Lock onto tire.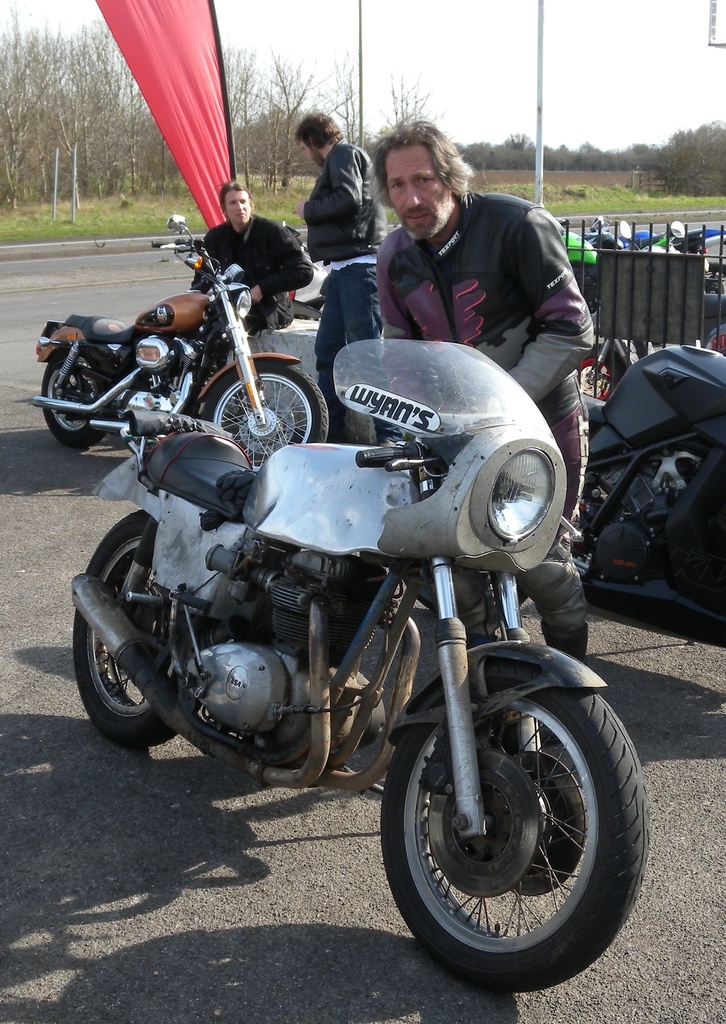
Locked: box=[43, 350, 115, 446].
